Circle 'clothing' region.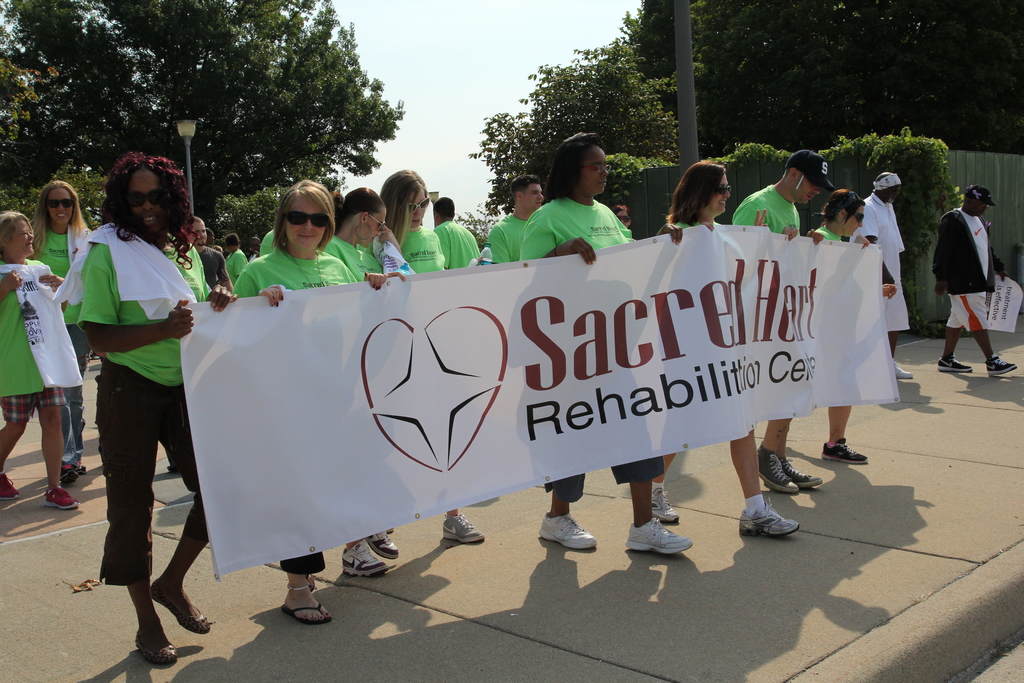
Region: pyautogui.locateOnScreen(95, 381, 207, 586).
